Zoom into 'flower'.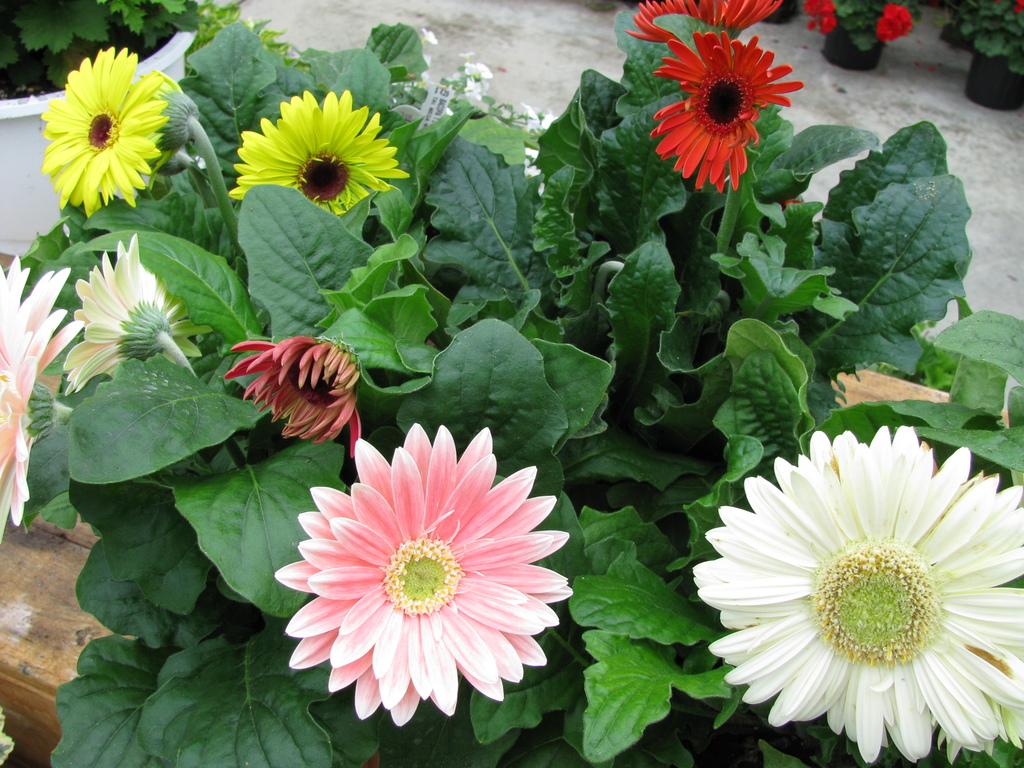
Zoom target: x1=0 y1=252 x2=82 y2=558.
